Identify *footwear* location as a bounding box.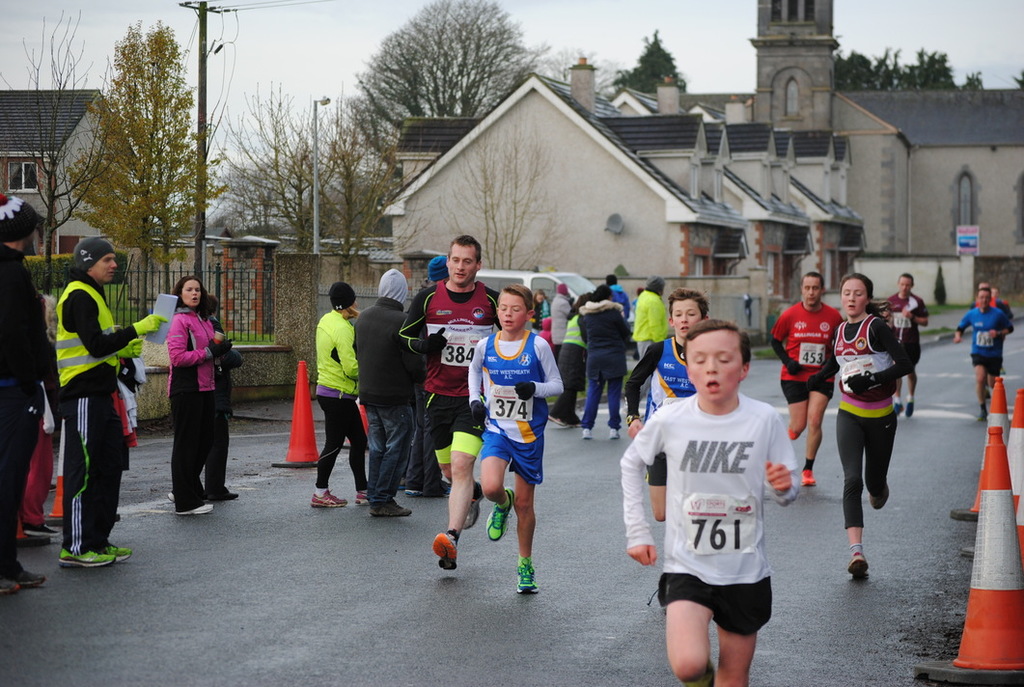
BBox(214, 486, 237, 503).
